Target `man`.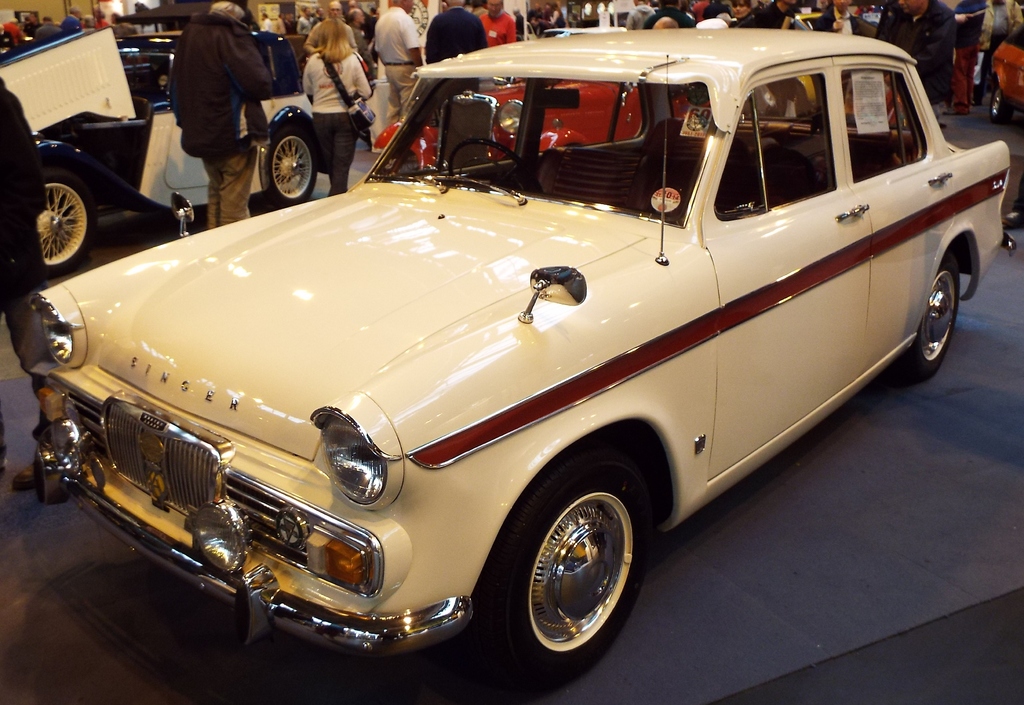
Target region: Rect(509, 8, 524, 42).
